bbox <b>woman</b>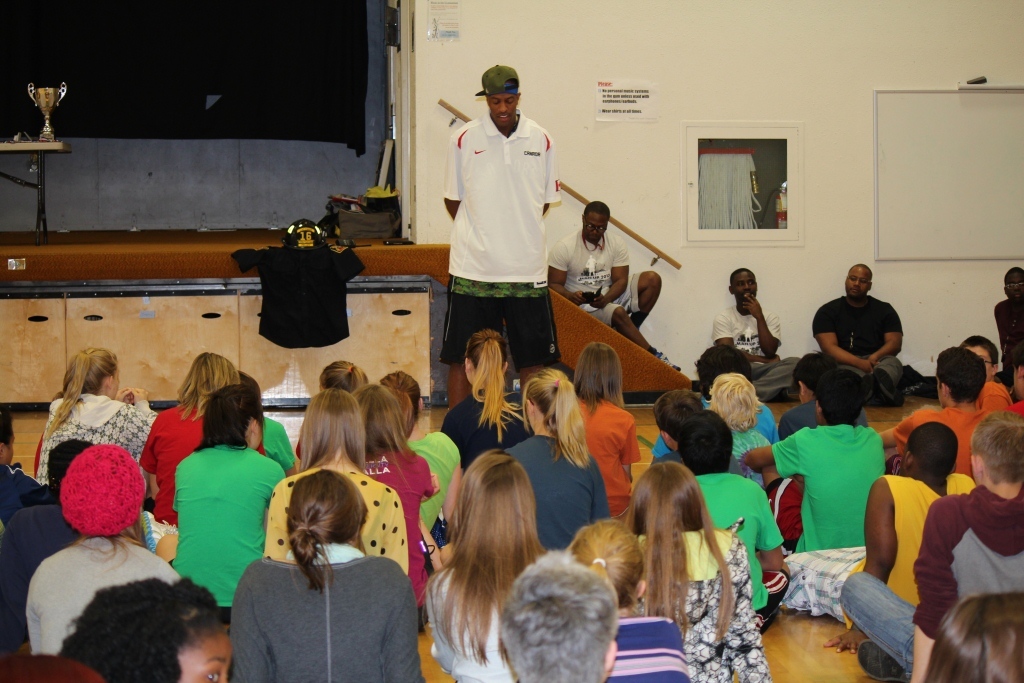
[x1=163, y1=374, x2=296, y2=619]
